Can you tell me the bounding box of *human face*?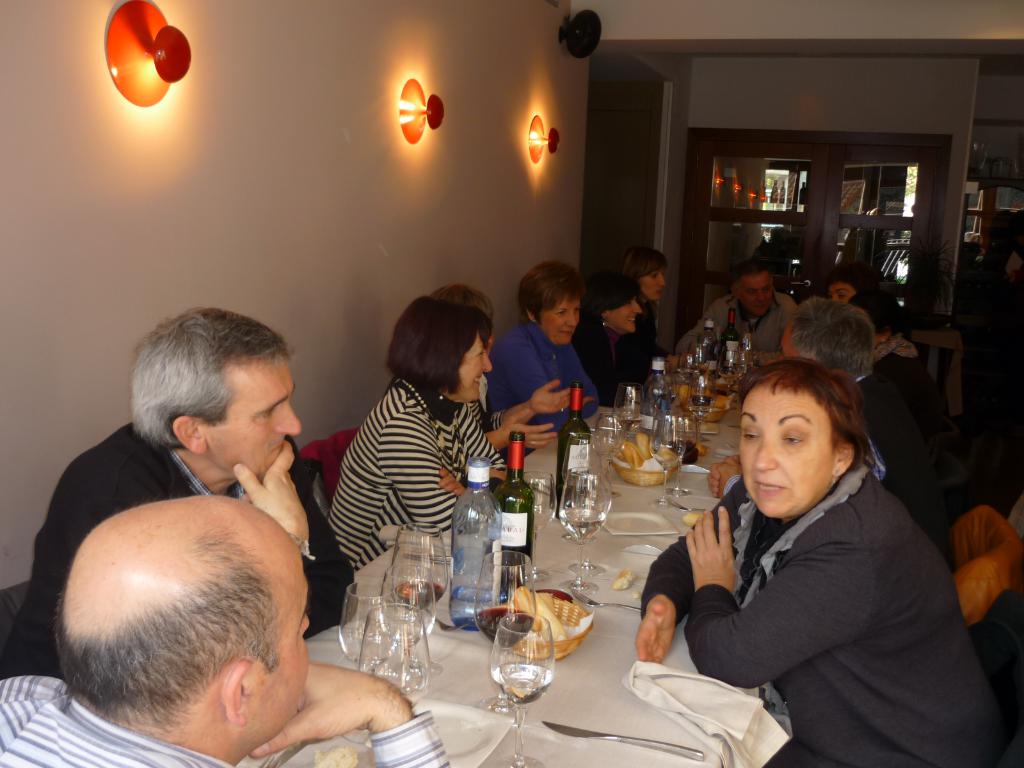
[x1=831, y1=281, x2=861, y2=305].
